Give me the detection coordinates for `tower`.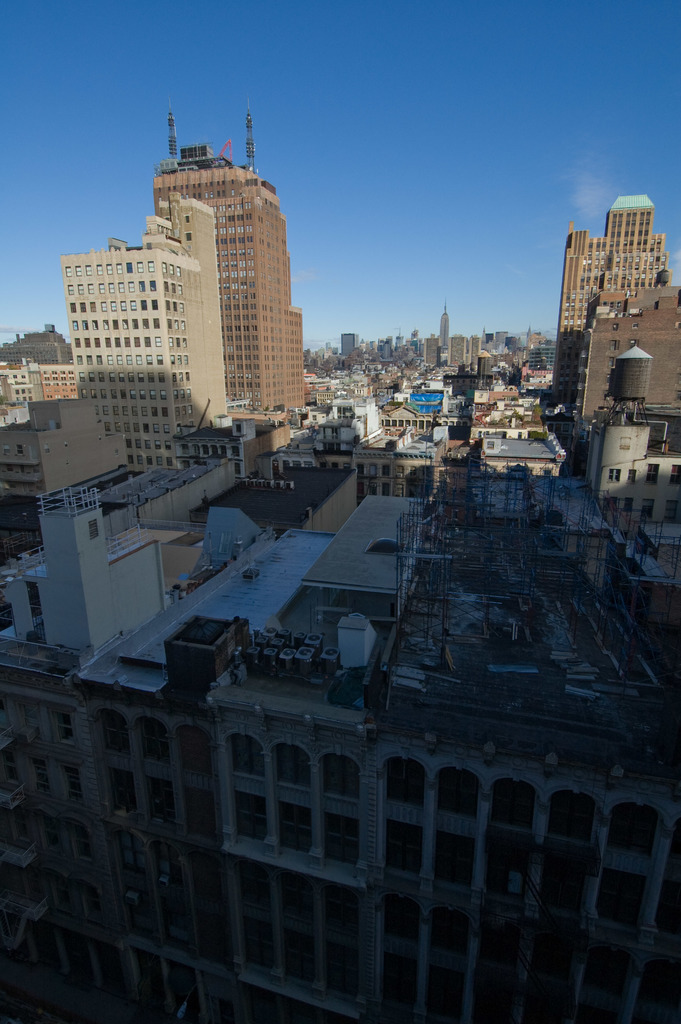
360:340:365:355.
